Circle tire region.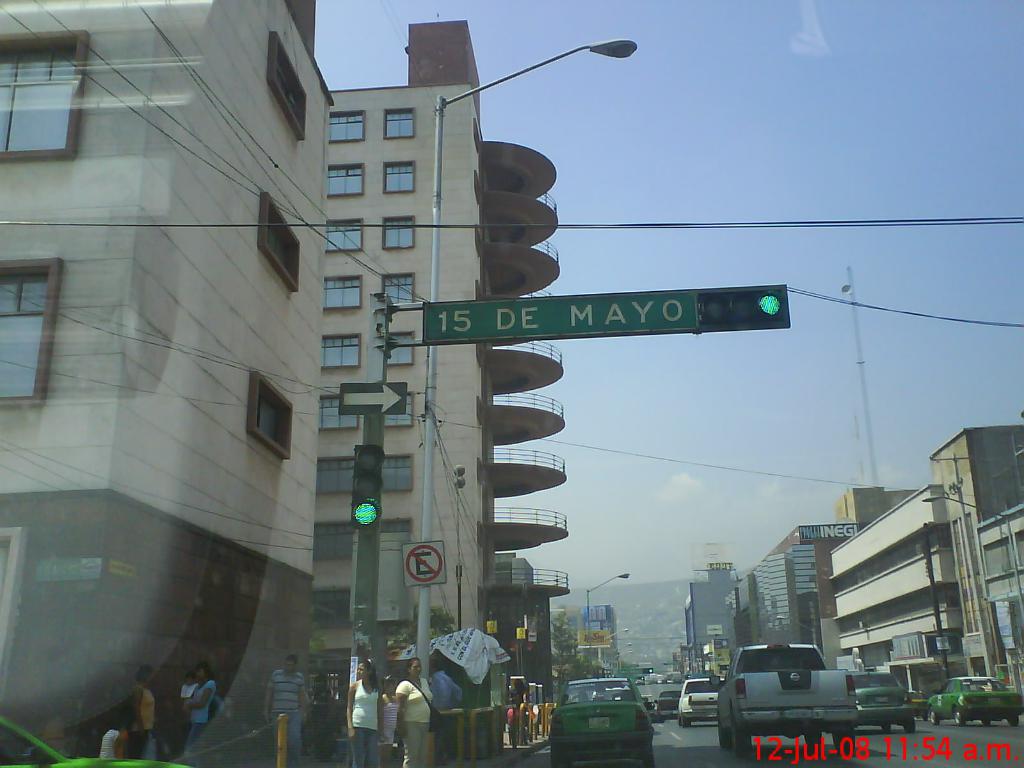
Region: locate(550, 751, 571, 767).
